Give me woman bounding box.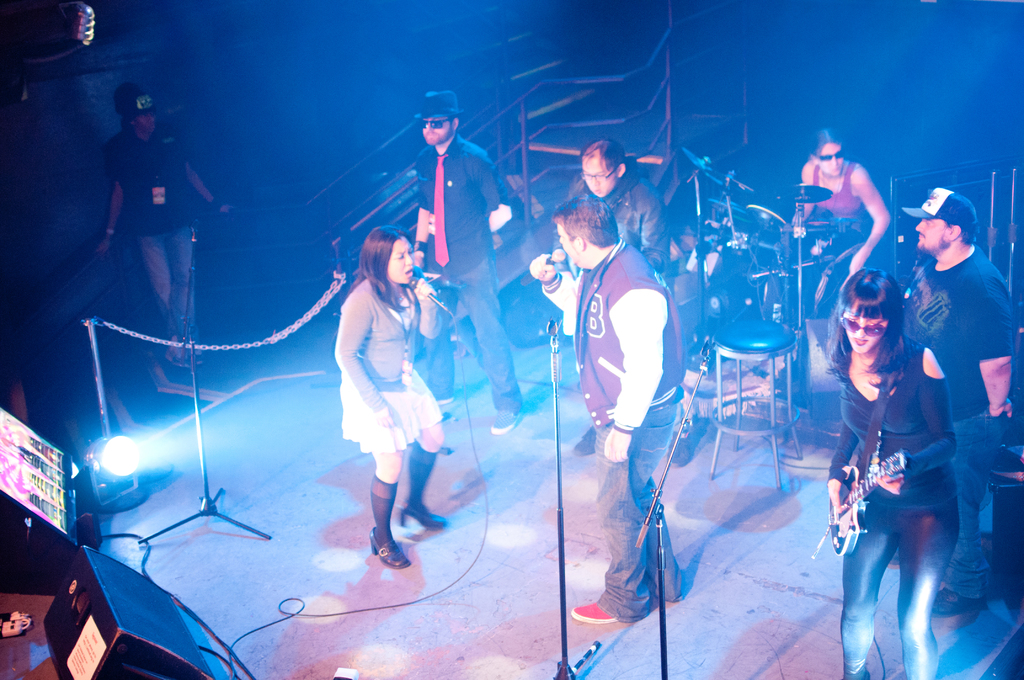
{"x1": 824, "y1": 267, "x2": 958, "y2": 679}.
